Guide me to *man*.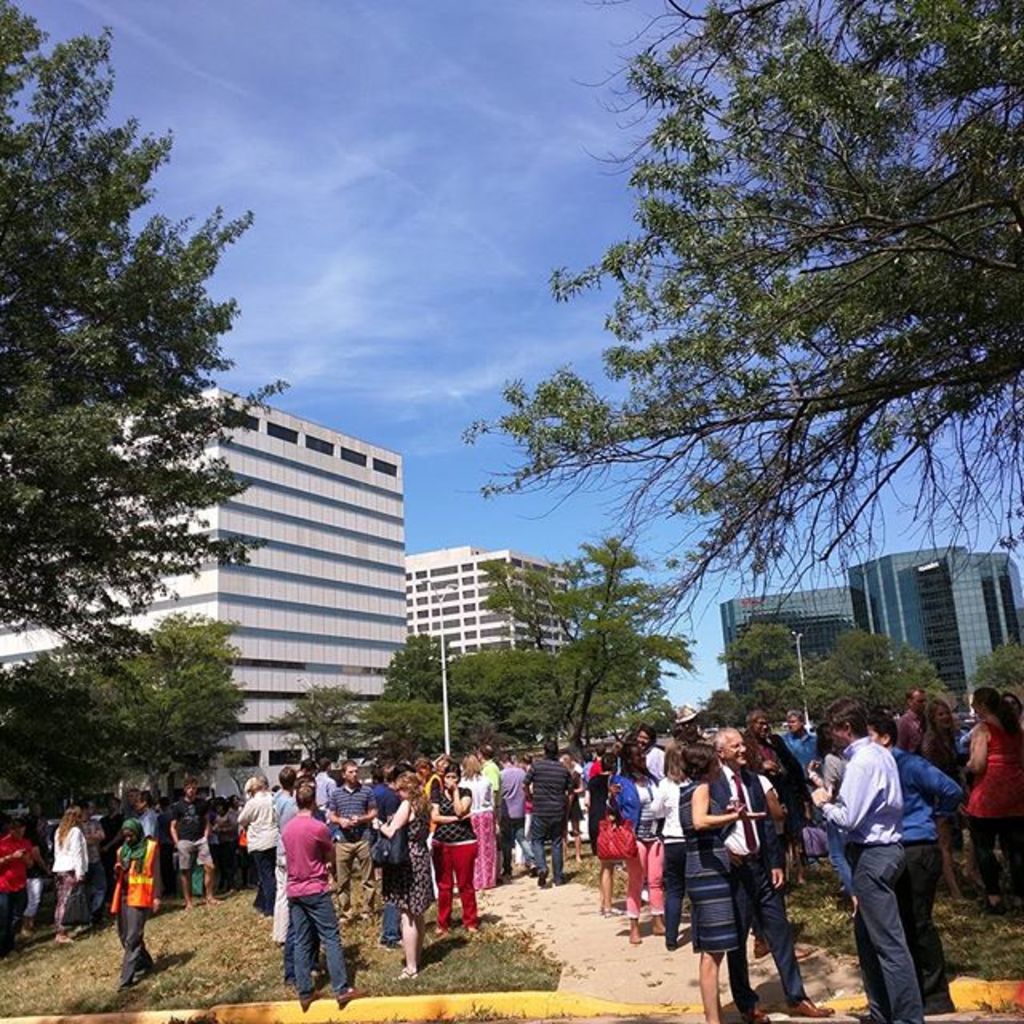
Guidance: Rect(165, 773, 224, 904).
